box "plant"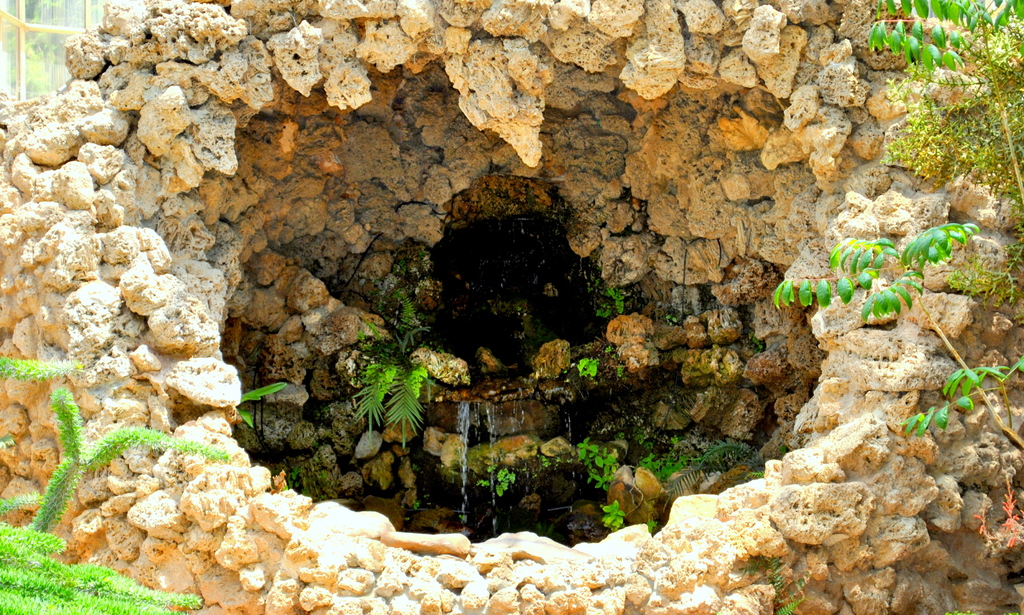
{"x1": 494, "y1": 465, "x2": 515, "y2": 495}
